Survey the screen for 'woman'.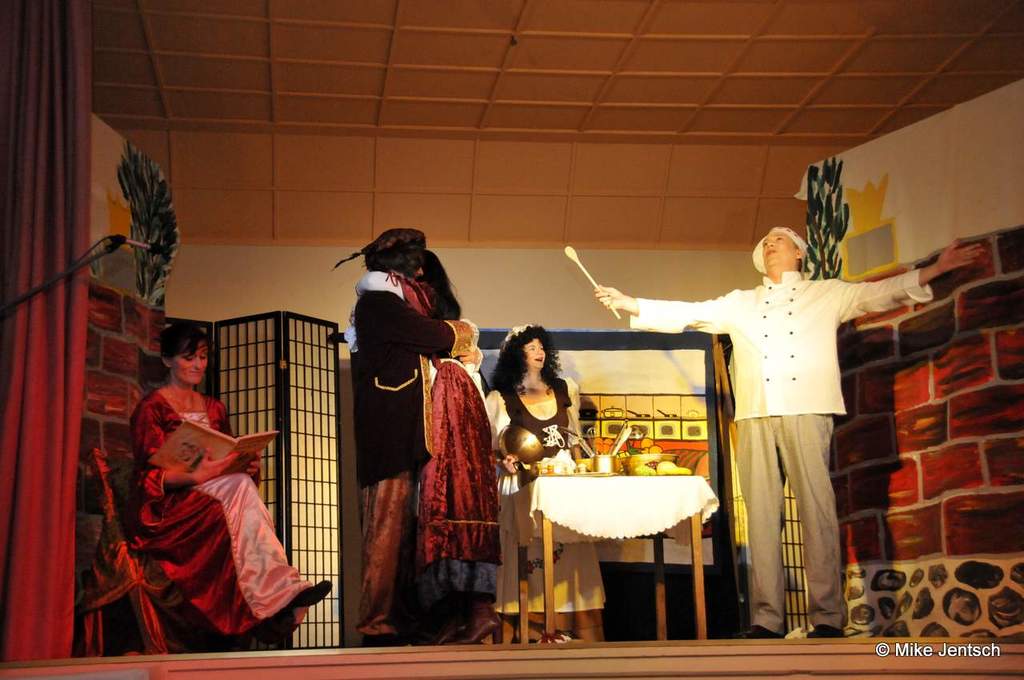
Survey found: {"left": 354, "top": 246, "right": 505, "bottom": 646}.
